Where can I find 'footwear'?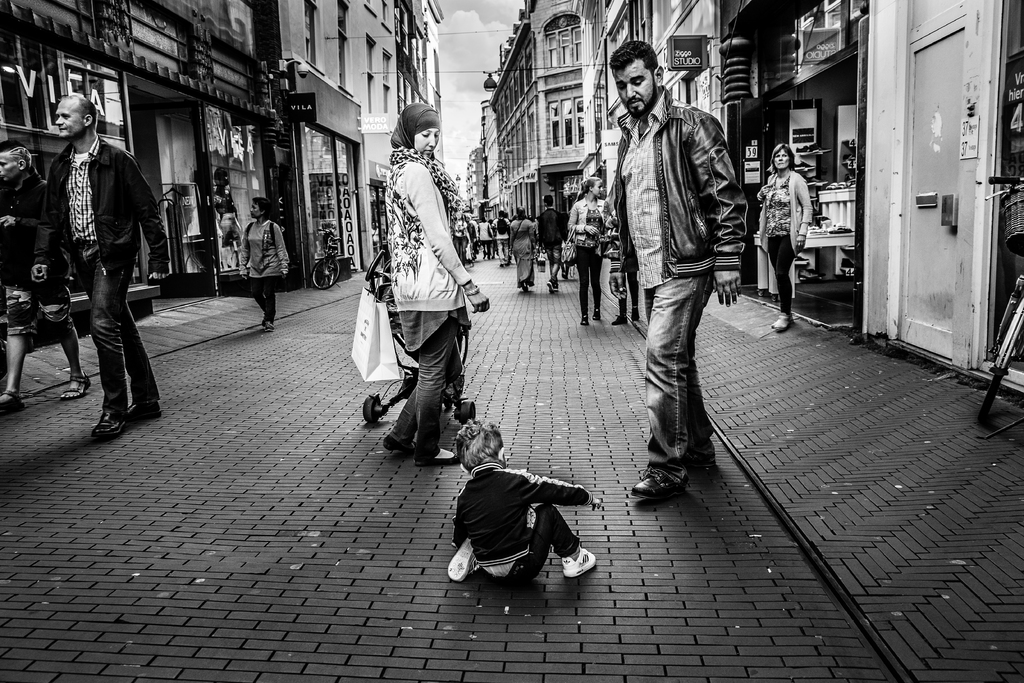
You can find it at box(591, 306, 600, 318).
